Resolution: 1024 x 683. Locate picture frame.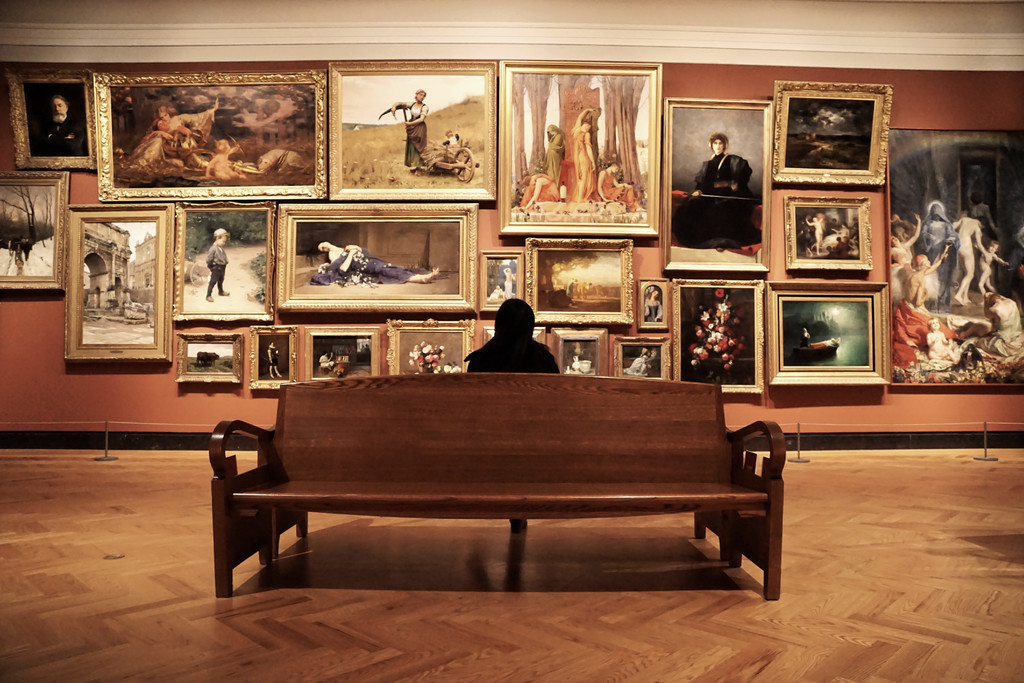
(x1=772, y1=78, x2=895, y2=186).
